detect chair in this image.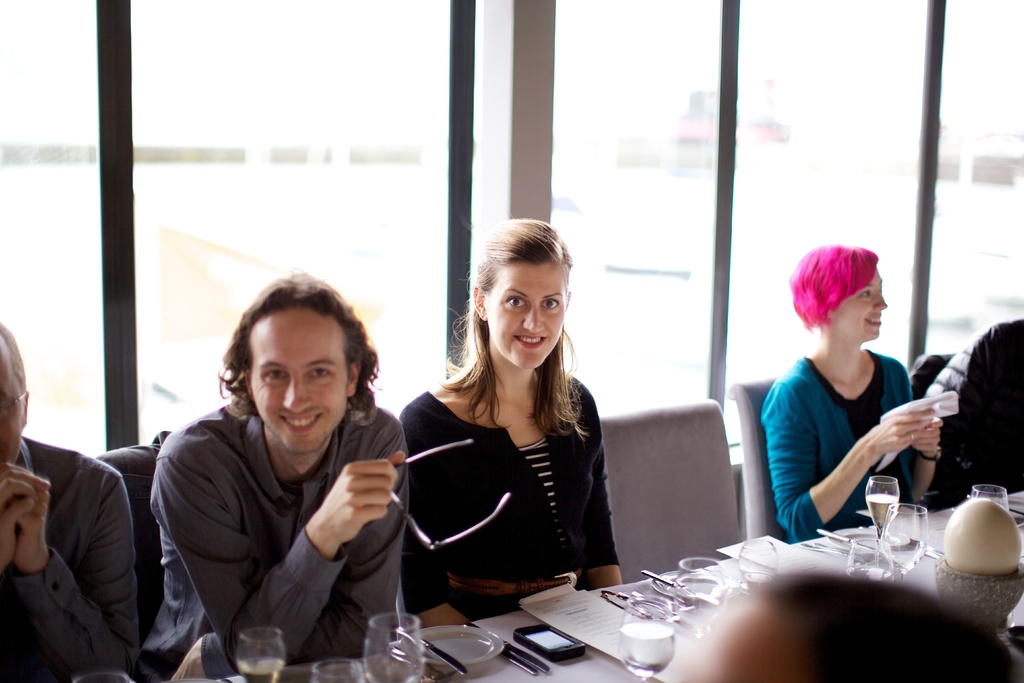
Detection: x1=906 y1=356 x2=960 y2=399.
